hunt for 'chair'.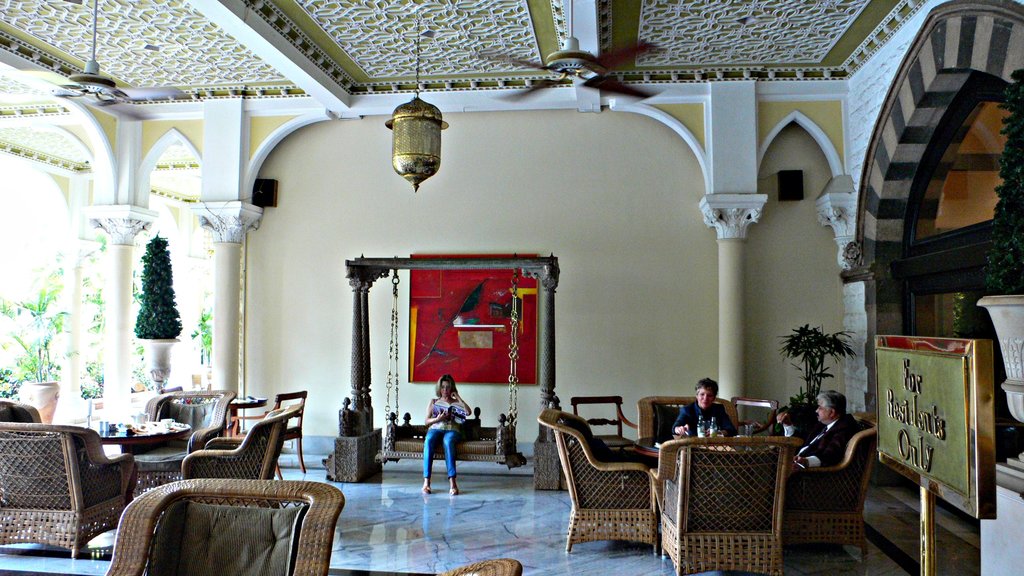
Hunted down at box(180, 401, 300, 476).
